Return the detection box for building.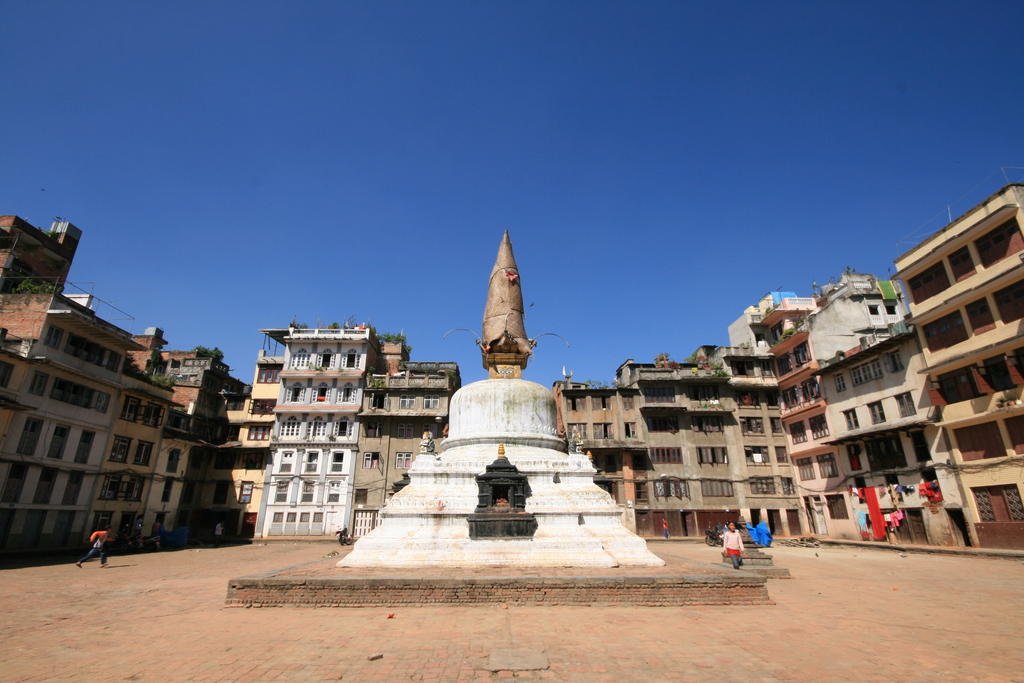
619, 361, 740, 544.
